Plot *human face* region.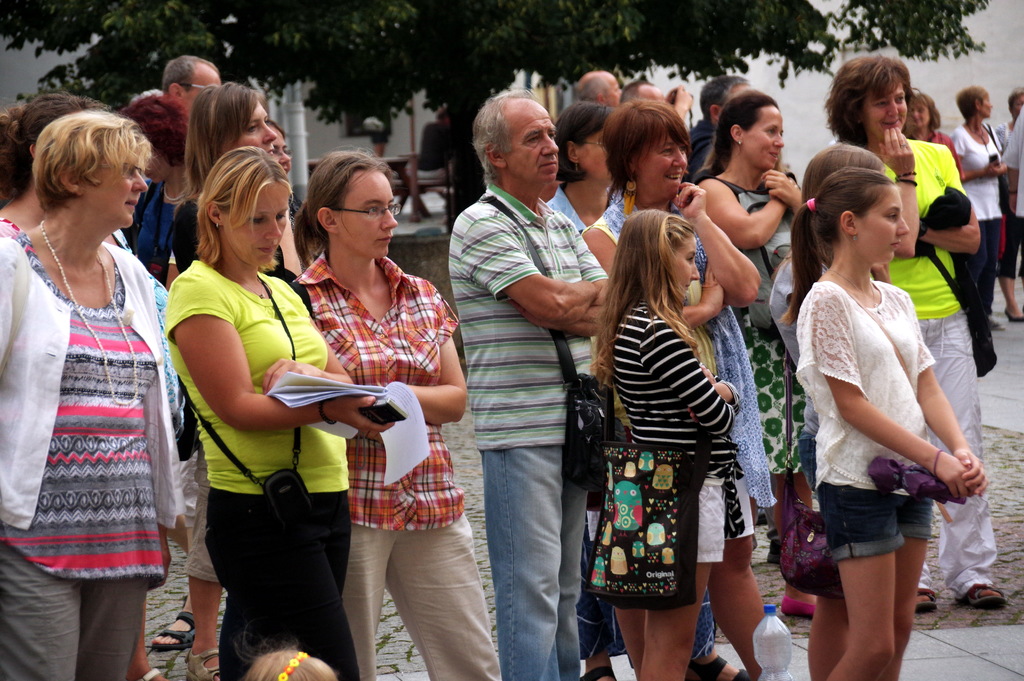
Plotted at crop(674, 236, 699, 296).
